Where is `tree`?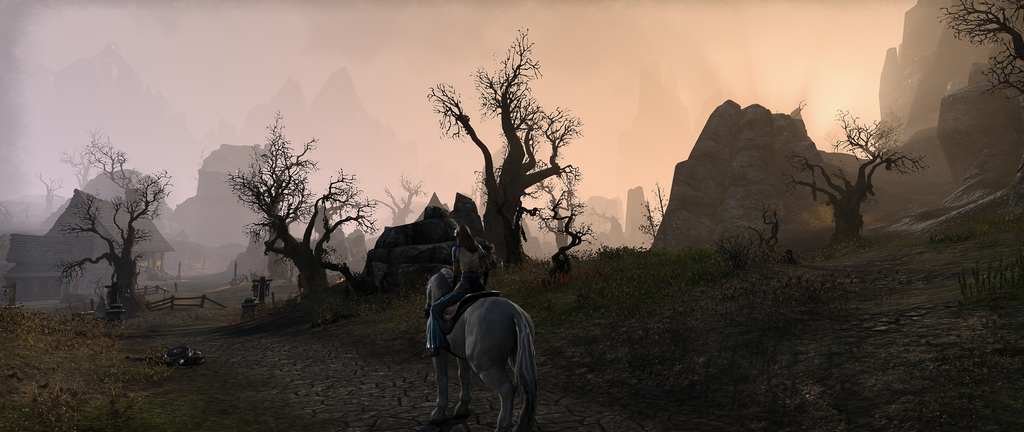
rect(767, 102, 932, 251).
